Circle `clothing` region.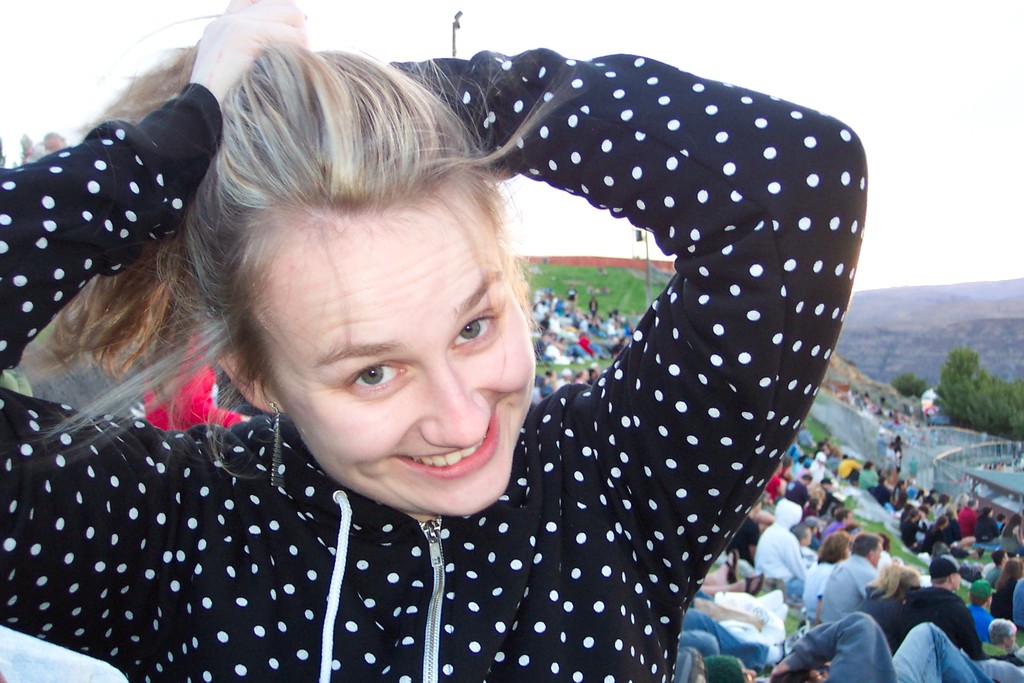
Region: bbox=(922, 522, 940, 548).
